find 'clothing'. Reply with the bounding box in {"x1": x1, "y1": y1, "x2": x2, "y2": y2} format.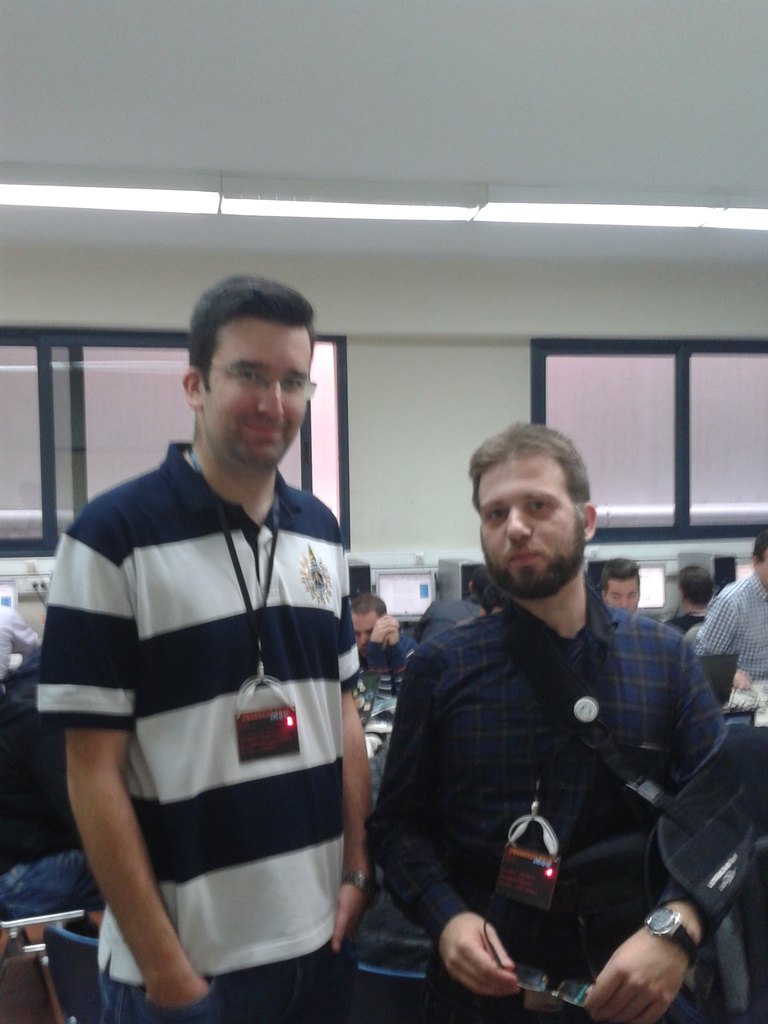
{"x1": 353, "y1": 637, "x2": 420, "y2": 760}.
